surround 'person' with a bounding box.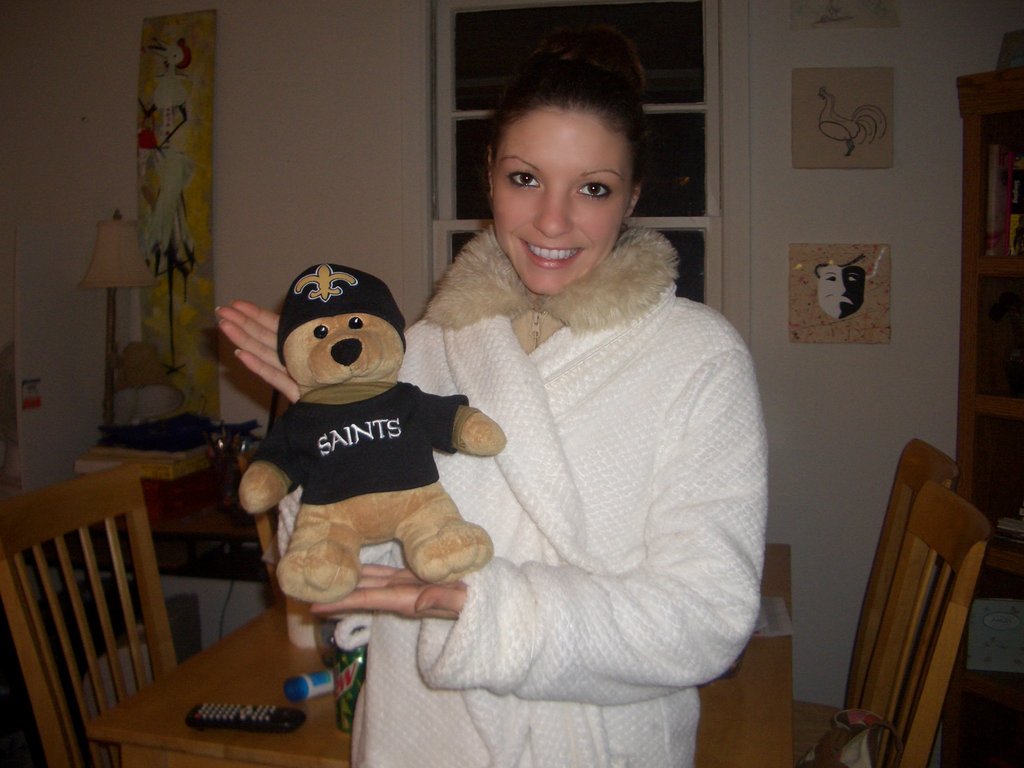
[left=356, top=59, right=785, bottom=767].
